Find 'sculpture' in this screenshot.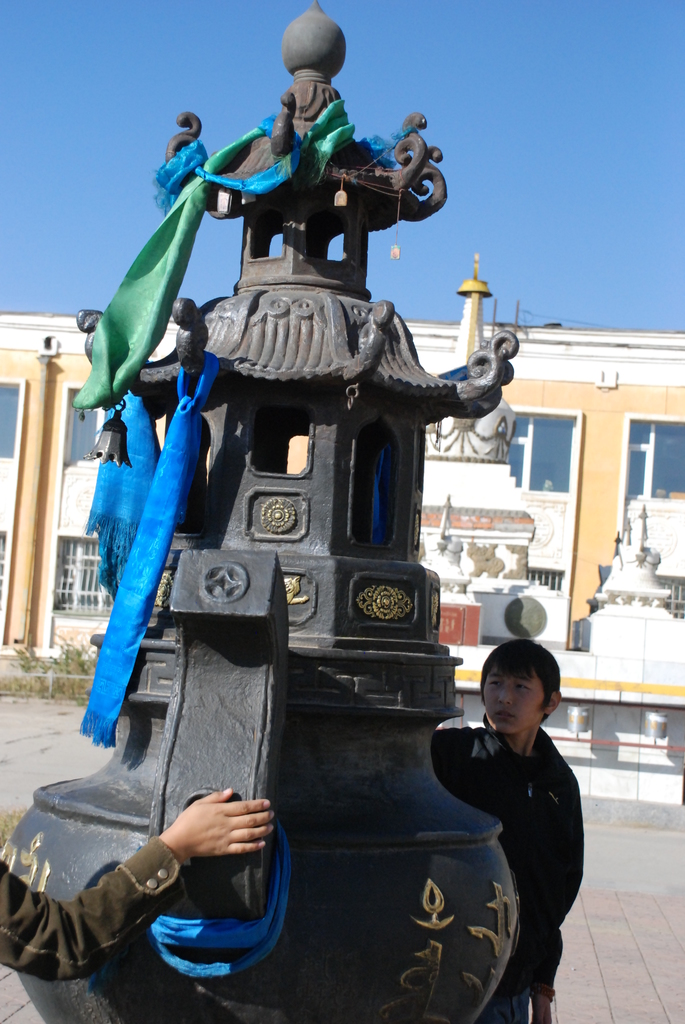
The bounding box for 'sculpture' is <region>423, 503, 478, 603</region>.
